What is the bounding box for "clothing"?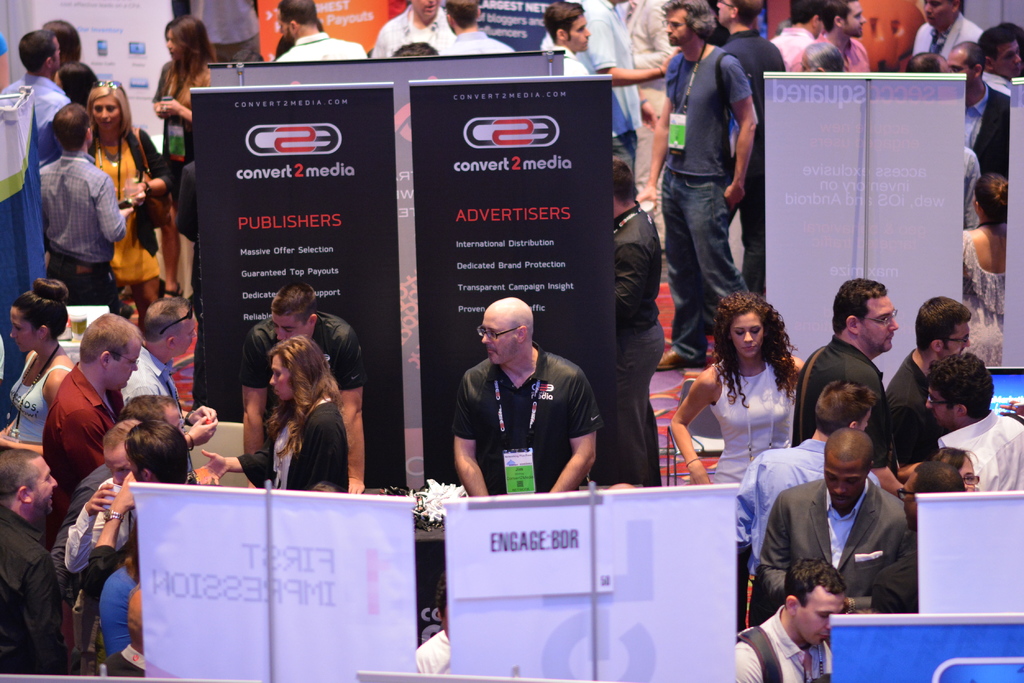
locate(0, 508, 81, 672).
